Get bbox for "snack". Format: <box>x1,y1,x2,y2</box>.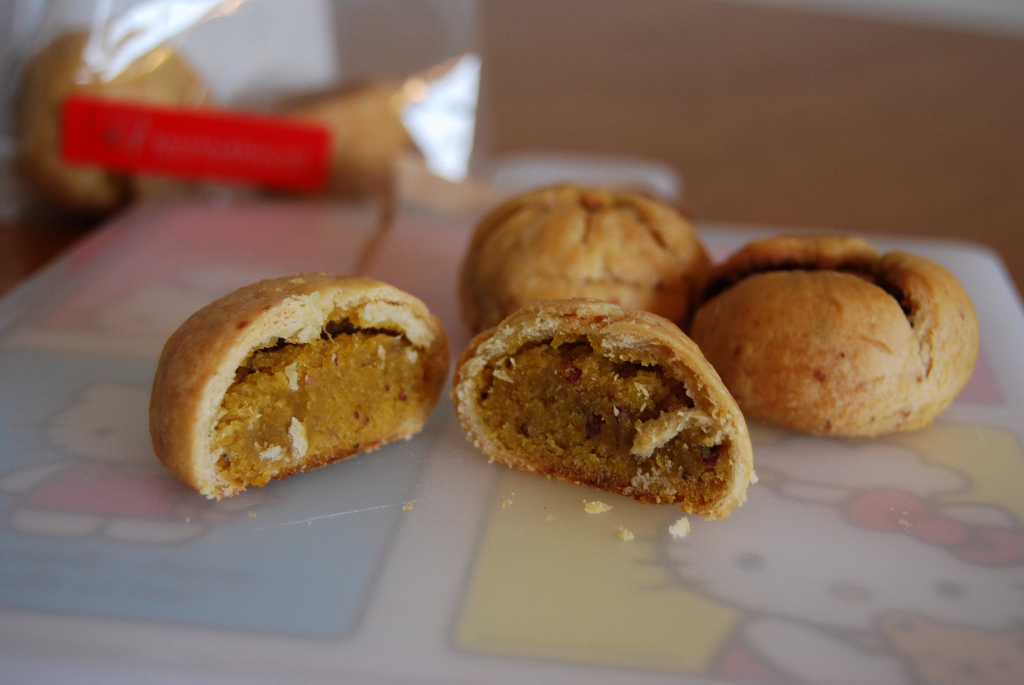
<box>454,190,712,331</box>.
